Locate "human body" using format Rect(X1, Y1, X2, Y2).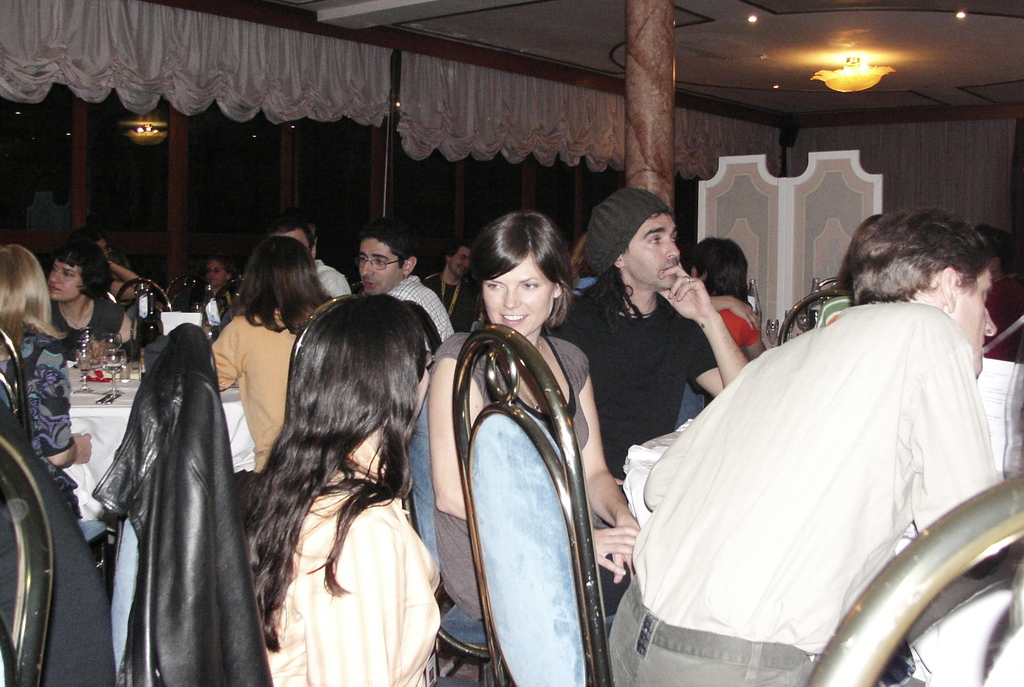
Rect(639, 202, 993, 683).
